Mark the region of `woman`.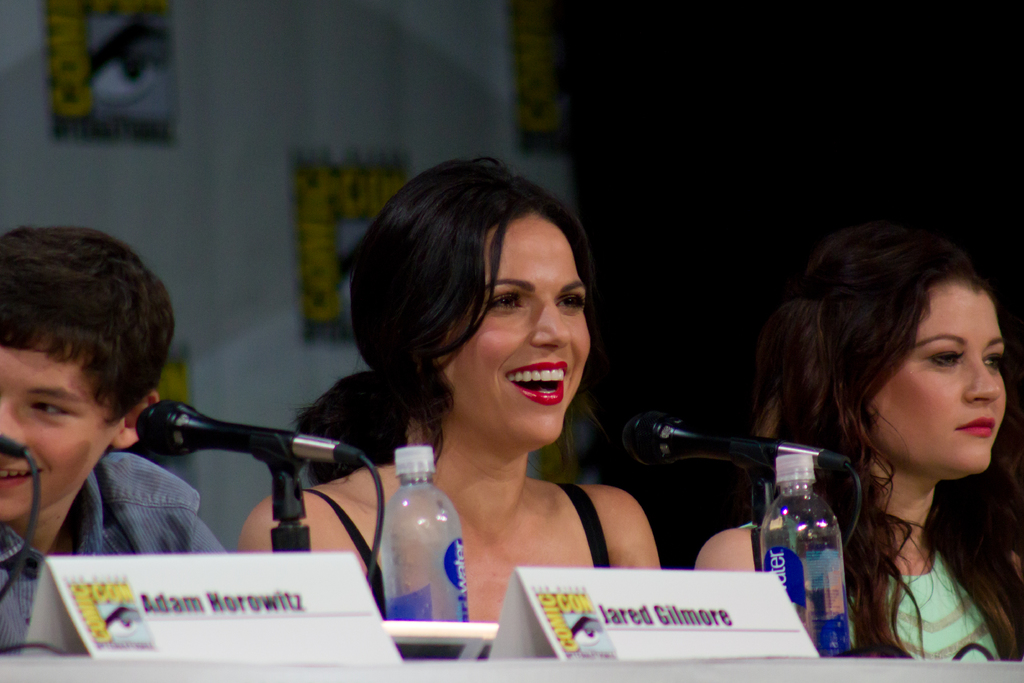
Region: pyautogui.locateOnScreen(179, 168, 666, 648).
